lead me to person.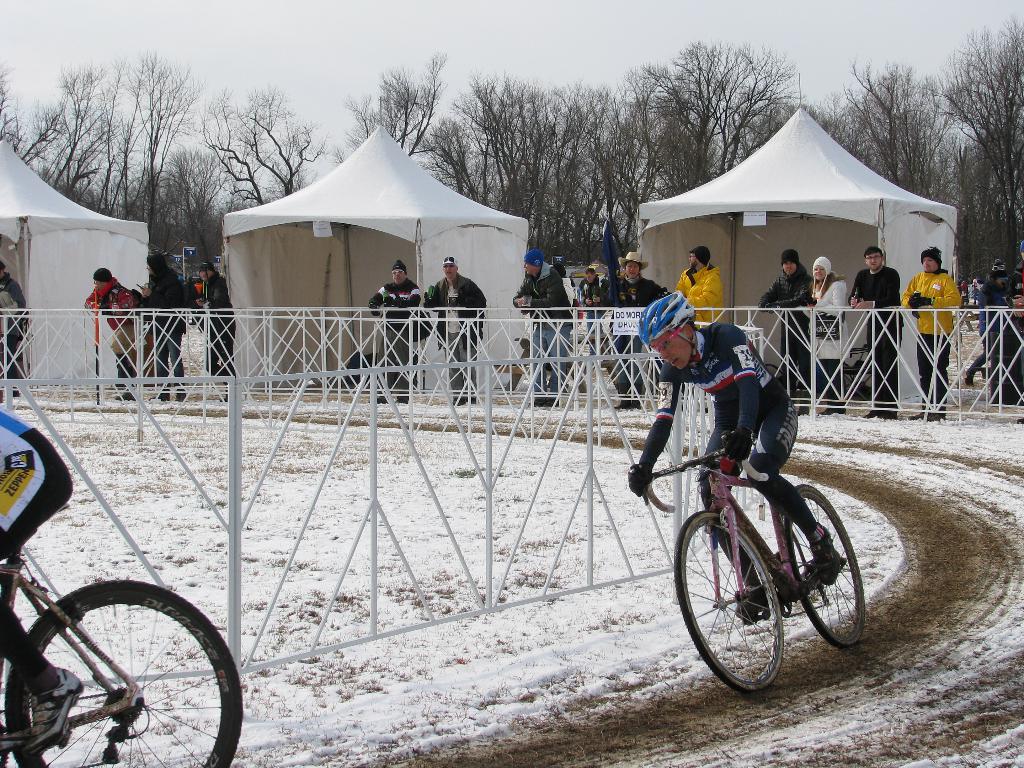
Lead to (368,259,424,406).
